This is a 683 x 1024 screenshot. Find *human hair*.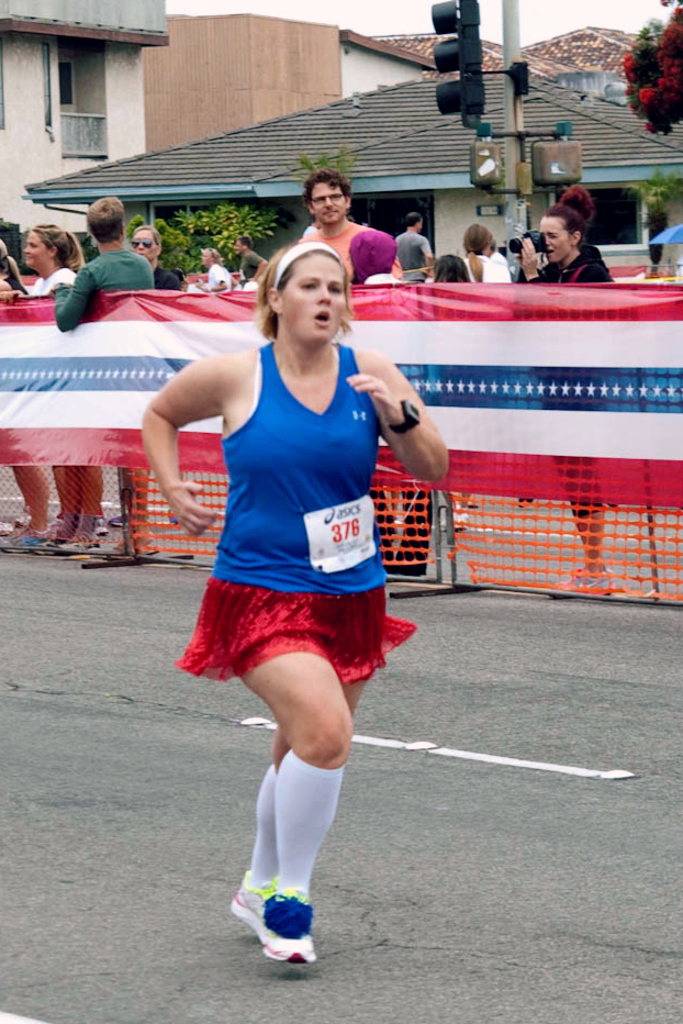
Bounding box: select_region(250, 231, 357, 357).
